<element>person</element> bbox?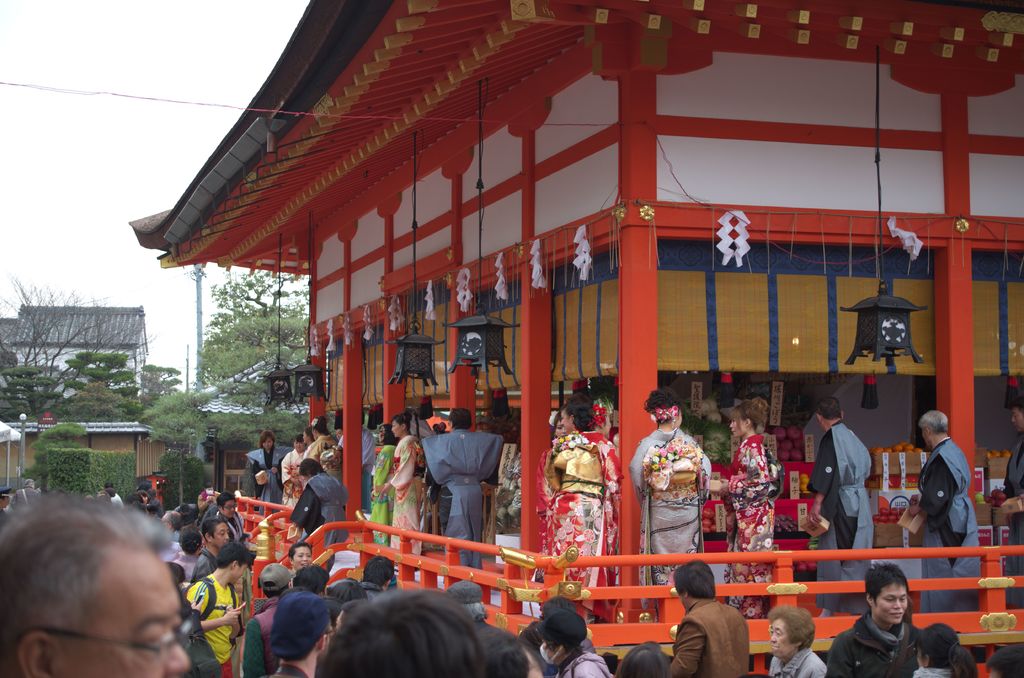
(549, 397, 614, 583)
